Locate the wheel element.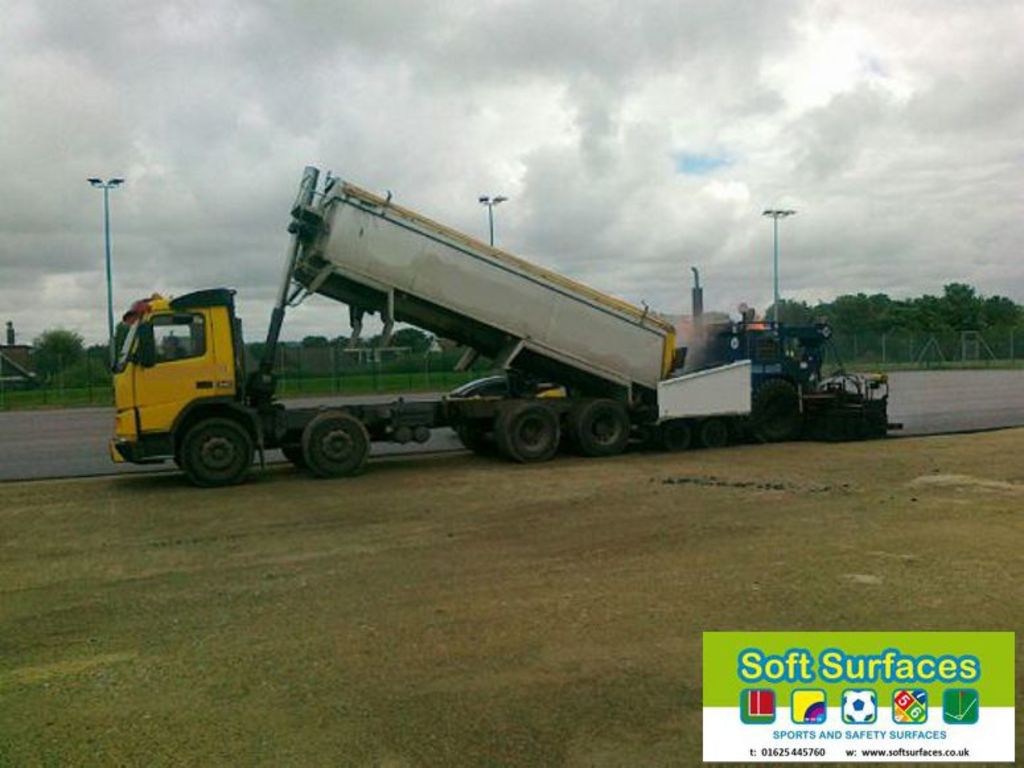
Element bbox: BBox(663, 427, 690, 455).
